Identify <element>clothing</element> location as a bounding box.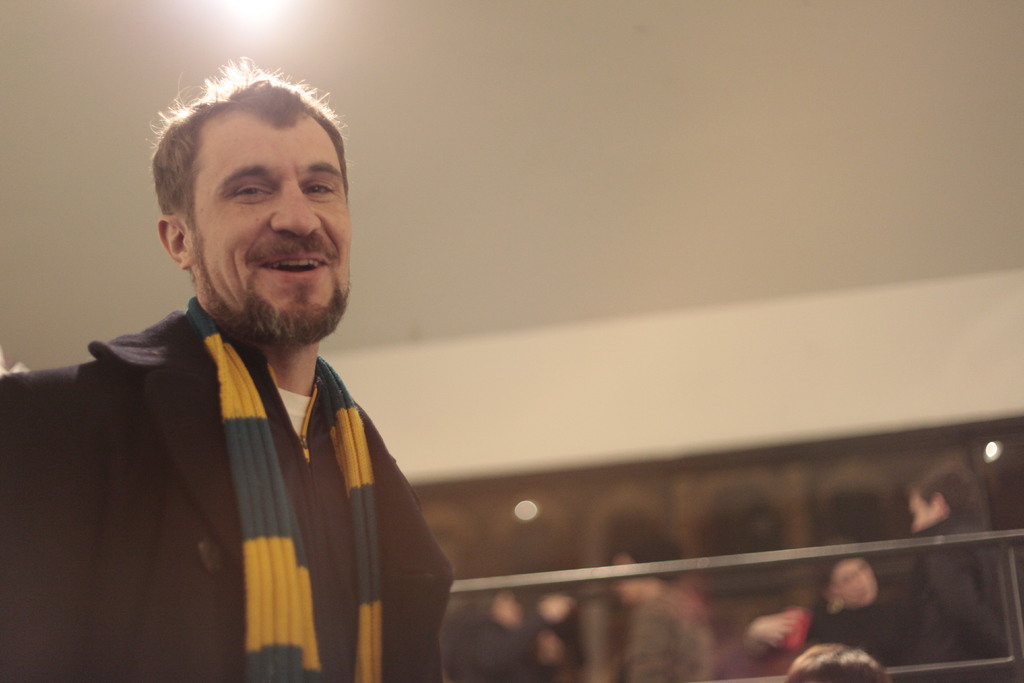
(left=44, top=263, right=451, bottom=682).
